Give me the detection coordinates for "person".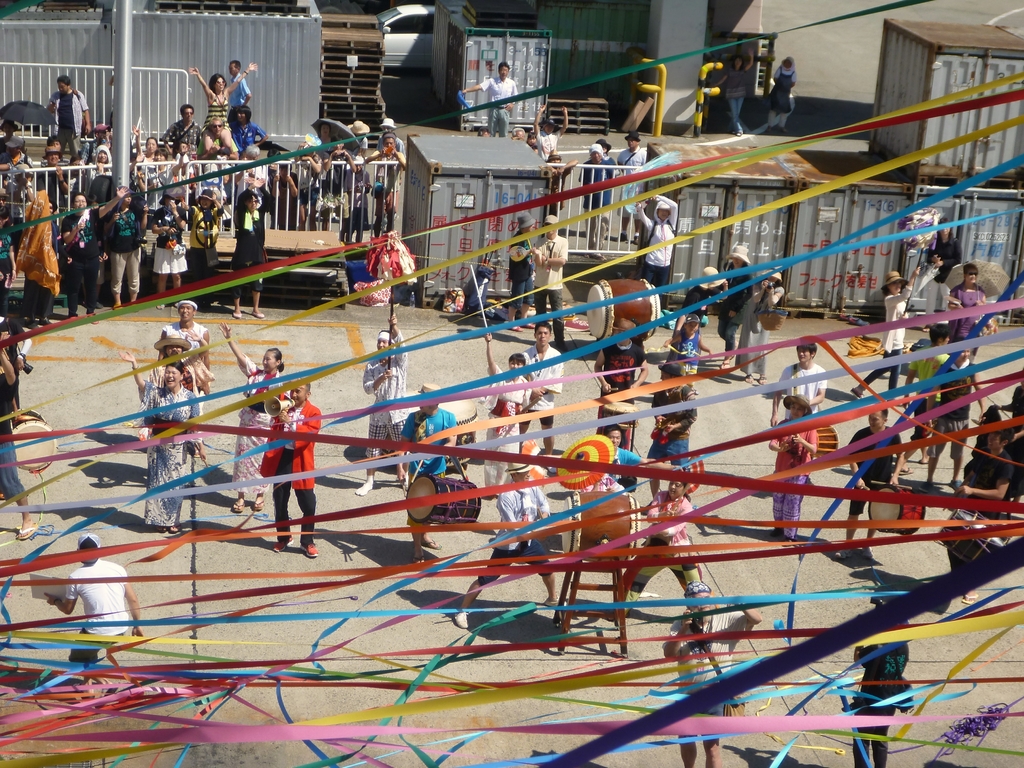
box=[714, 242, 756, 364].
